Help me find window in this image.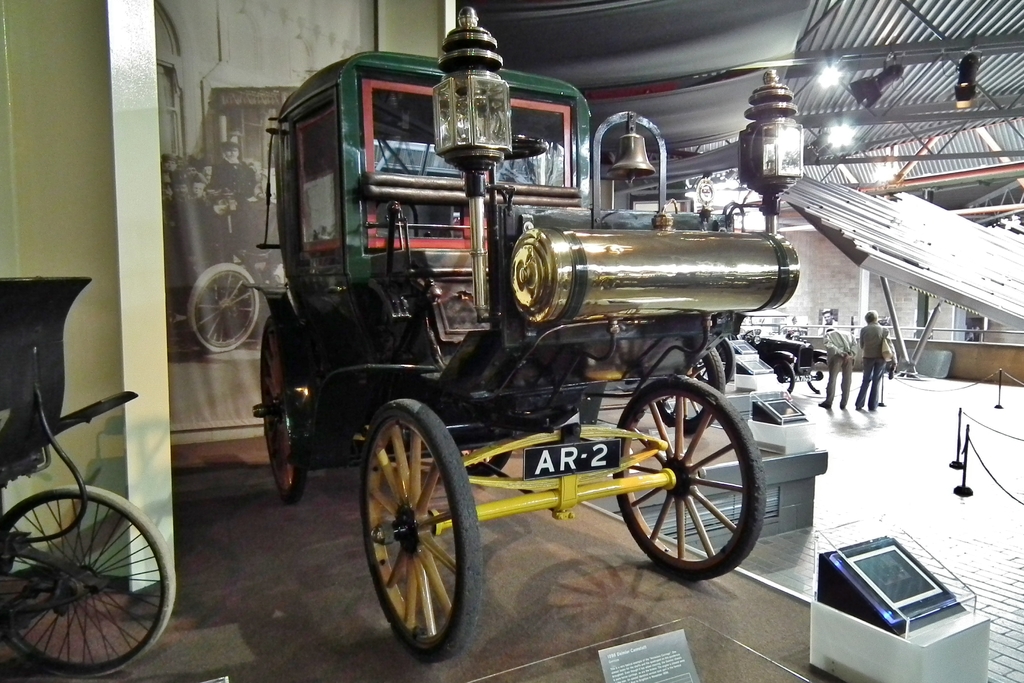
Found it: (left=298, top=104, right=345, bottom=256).
